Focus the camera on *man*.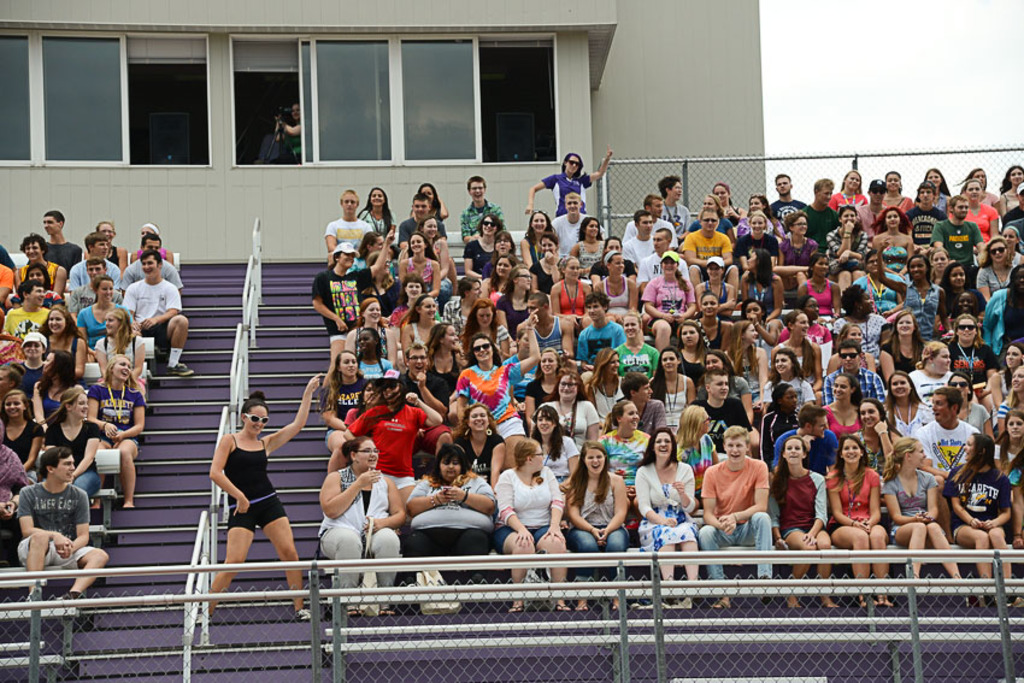
Focus region: x1=799, y1=178, x2=838, y2=251.
